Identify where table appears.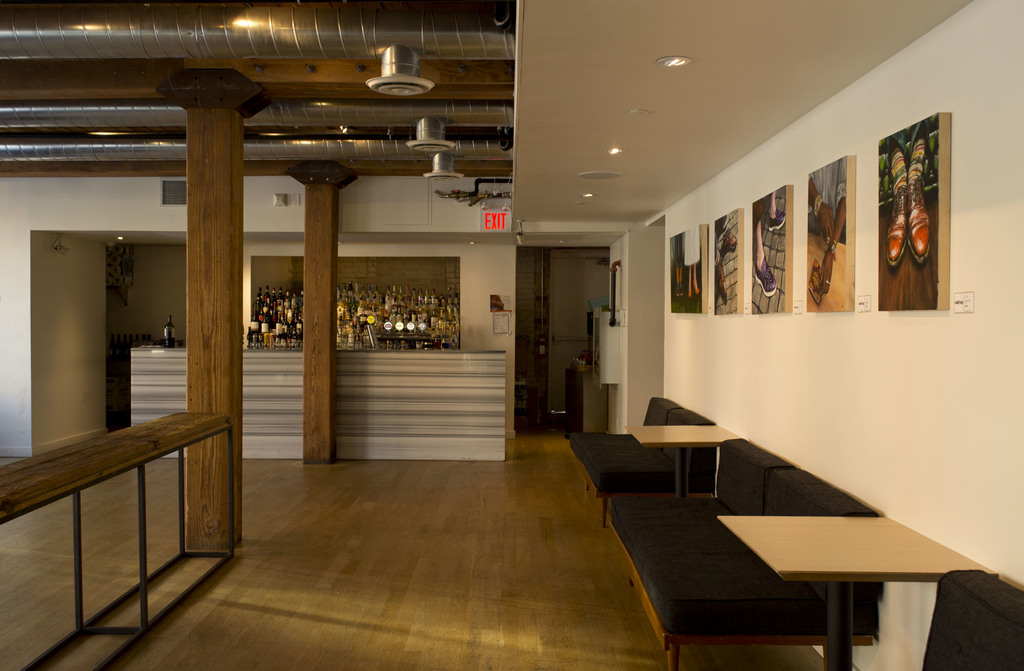
Appears at [x1=628, y1=426, x2=739, y2=499].
